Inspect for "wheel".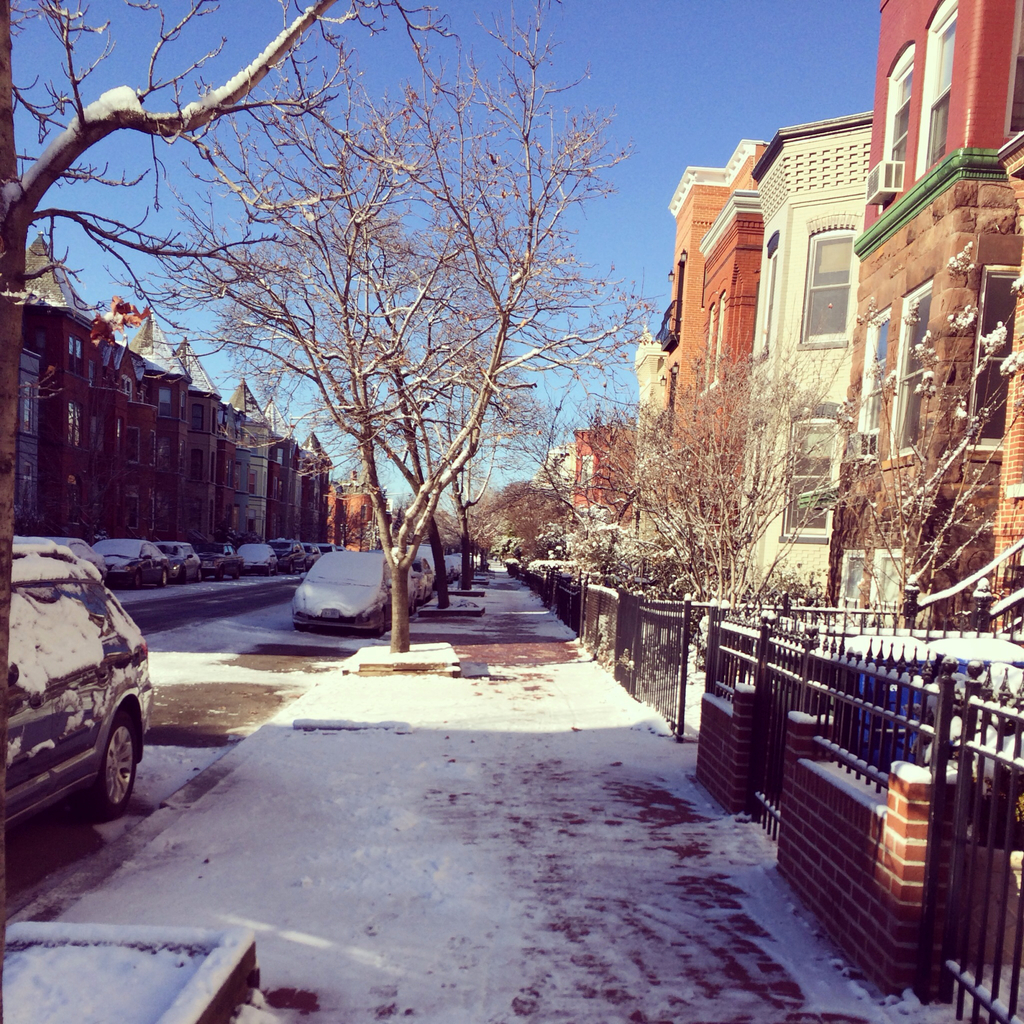
Inspection: l=131, t=570, r=141, b=589.
